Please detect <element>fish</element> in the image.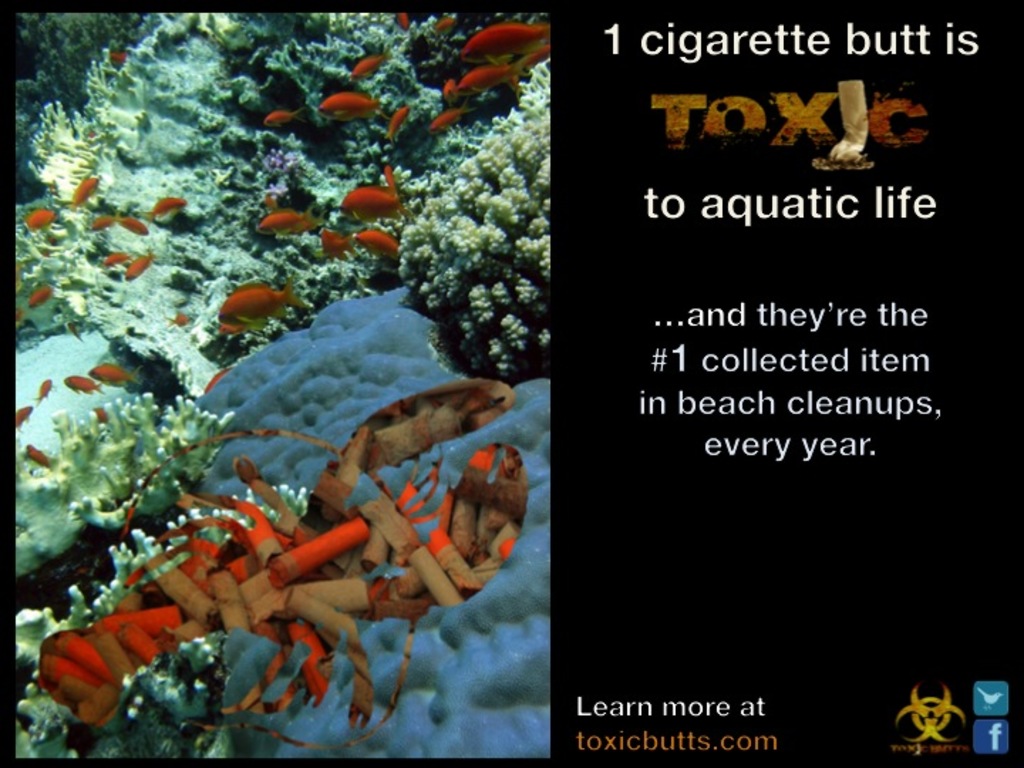
{"left": 223, "top": 267, "right": 303, "bottom": 313}.
